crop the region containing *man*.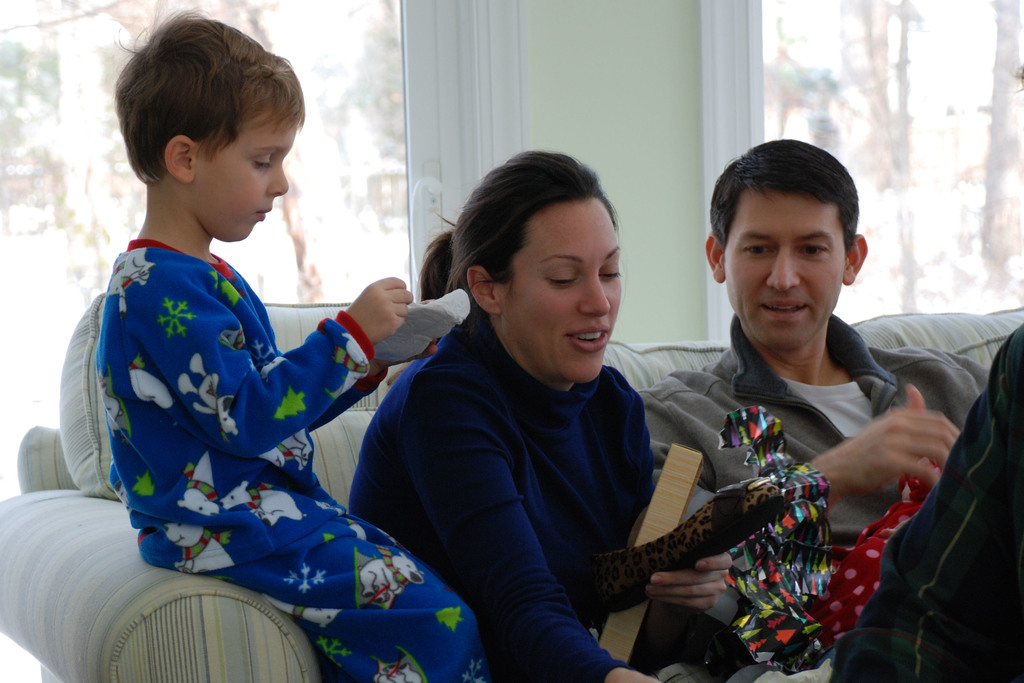
Crop region: bbox=(621, 163, 966, 653).
